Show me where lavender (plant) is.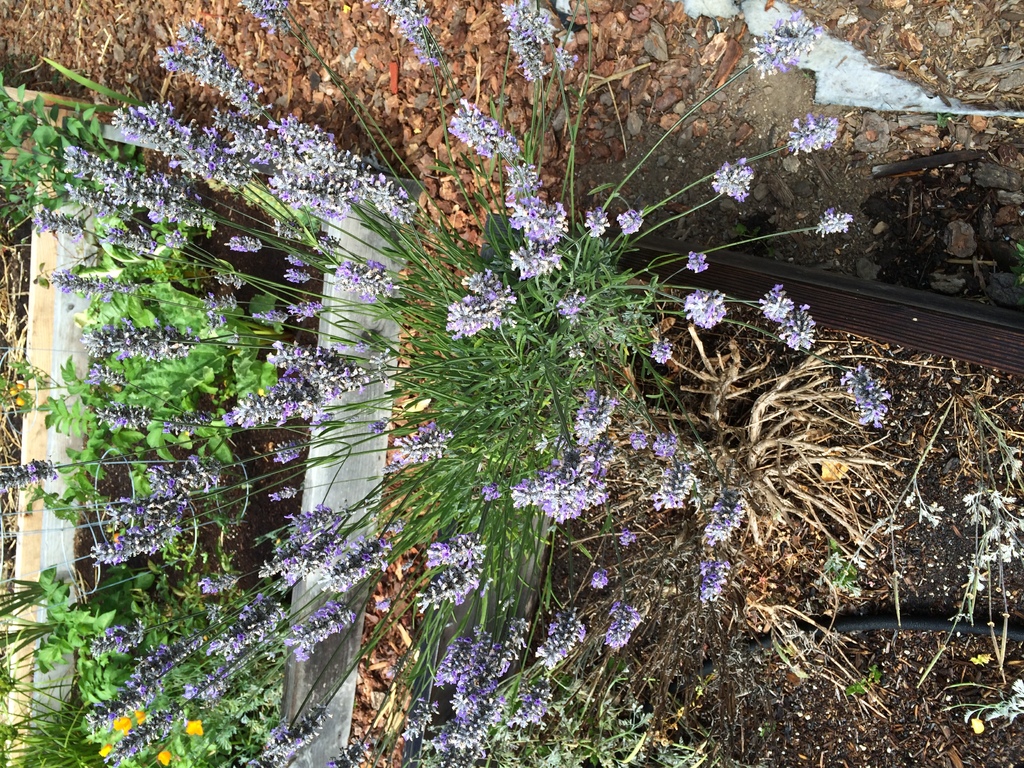
lavender (plant) is at l=448, t=98, r=540, b=168.
